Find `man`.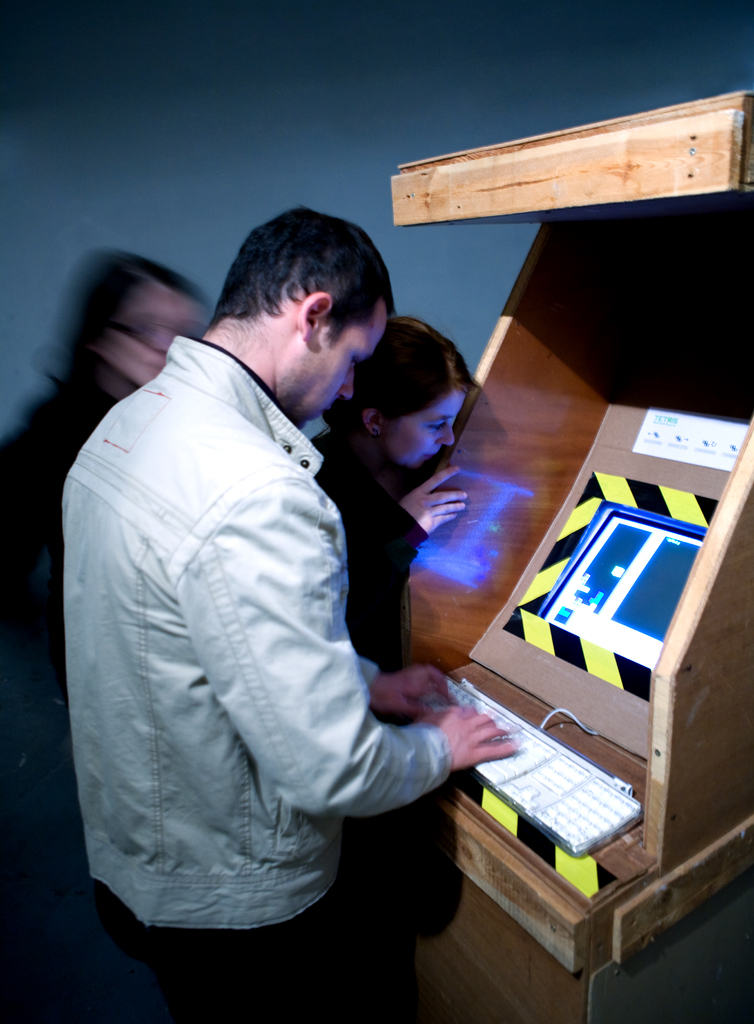
select_region(60, 180, 533, 1023).
